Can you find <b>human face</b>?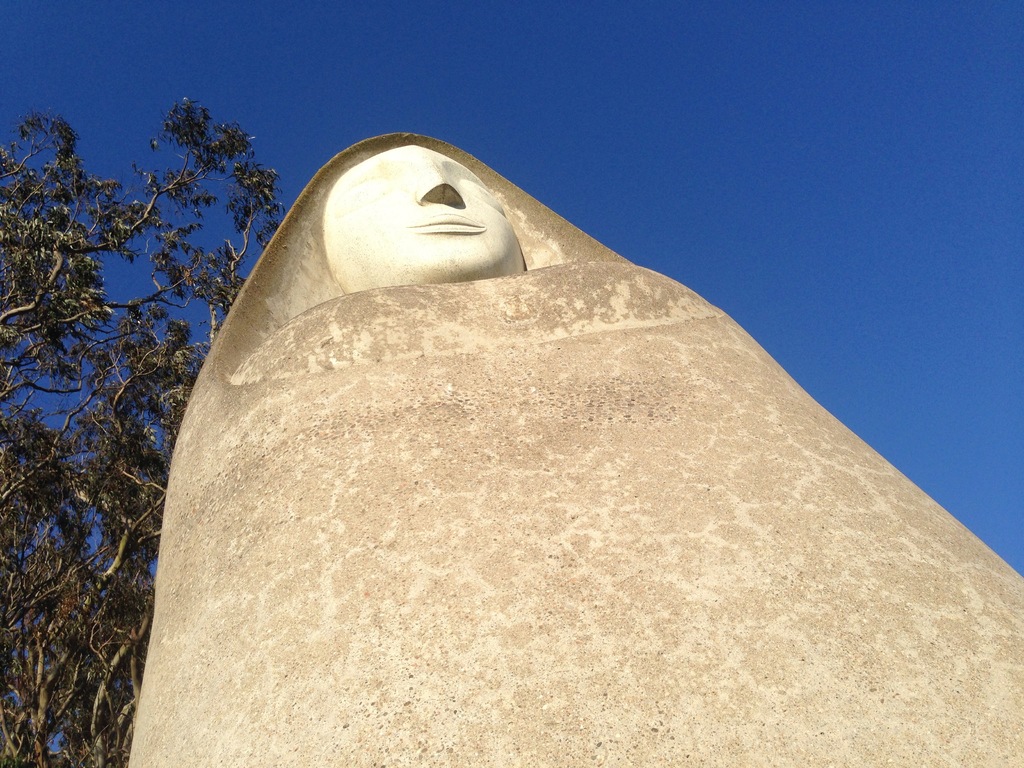
Yes, bounding box: (324, 138, 525, 282).
